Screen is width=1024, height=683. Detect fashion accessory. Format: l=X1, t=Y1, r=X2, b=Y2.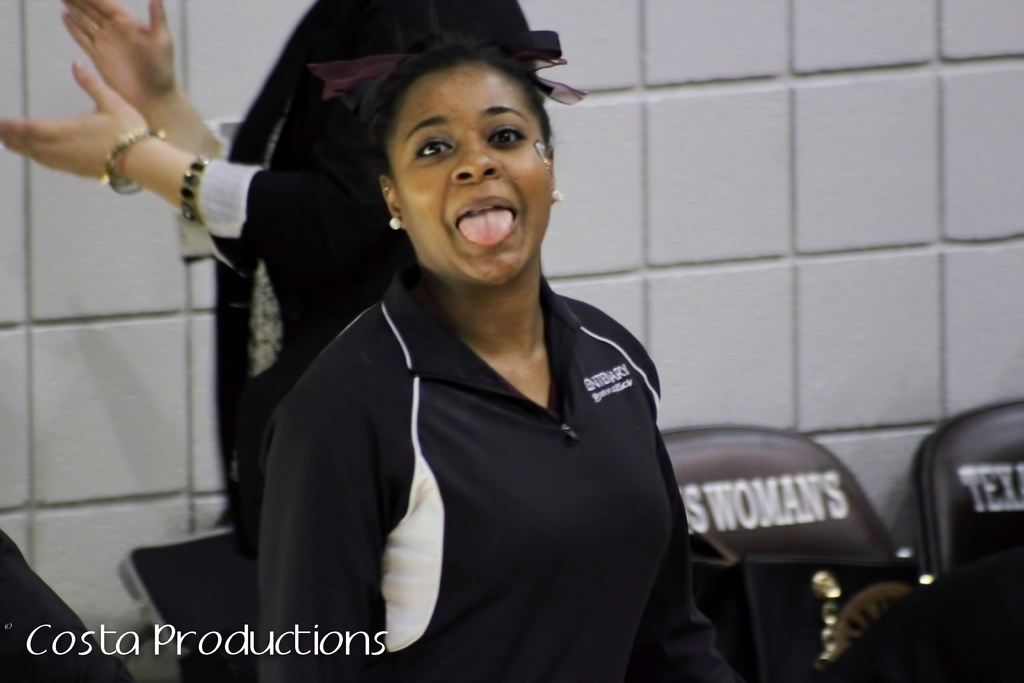
l=177, t=154, r=211, b=226.
